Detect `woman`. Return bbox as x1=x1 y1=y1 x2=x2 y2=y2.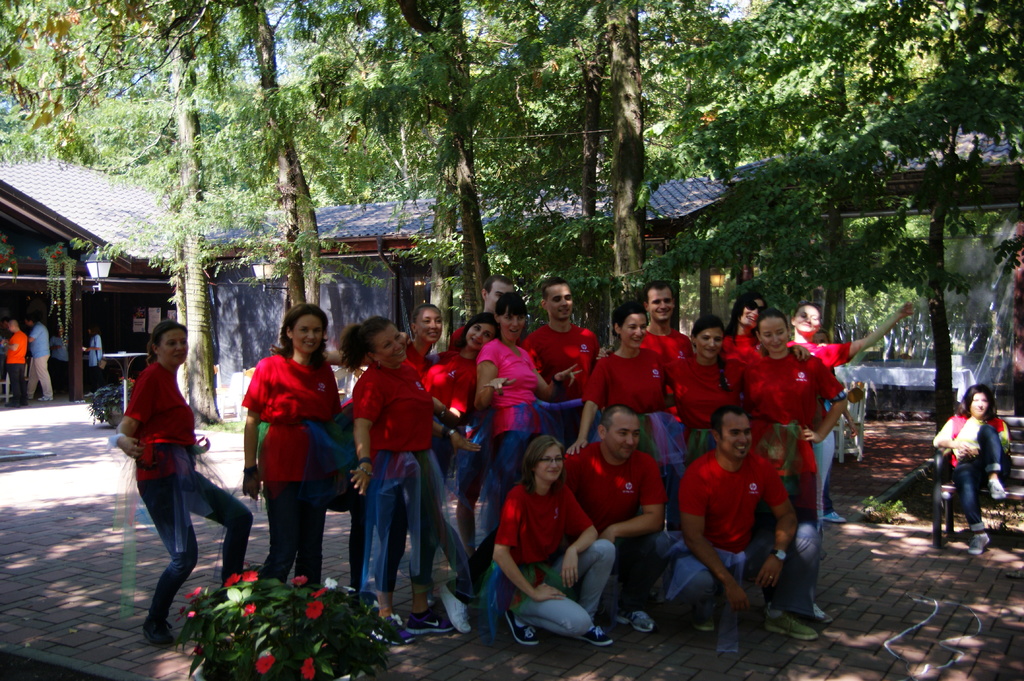
x1=650 y1=319 x2=744 y2=458.
